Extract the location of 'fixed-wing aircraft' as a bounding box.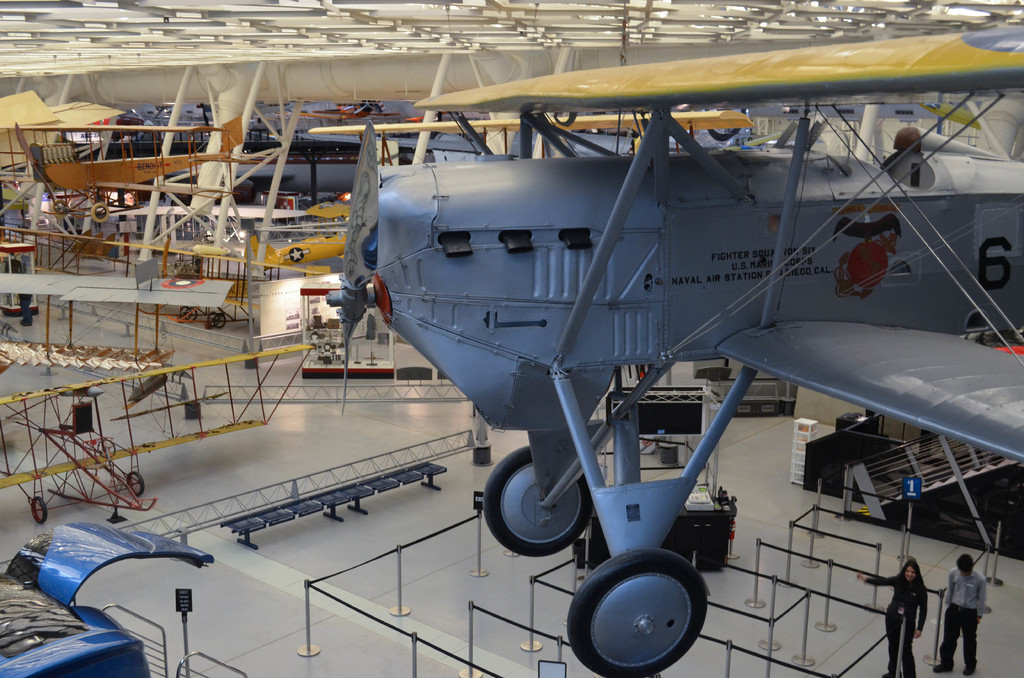
bbox(28, 120, 250, 223).
